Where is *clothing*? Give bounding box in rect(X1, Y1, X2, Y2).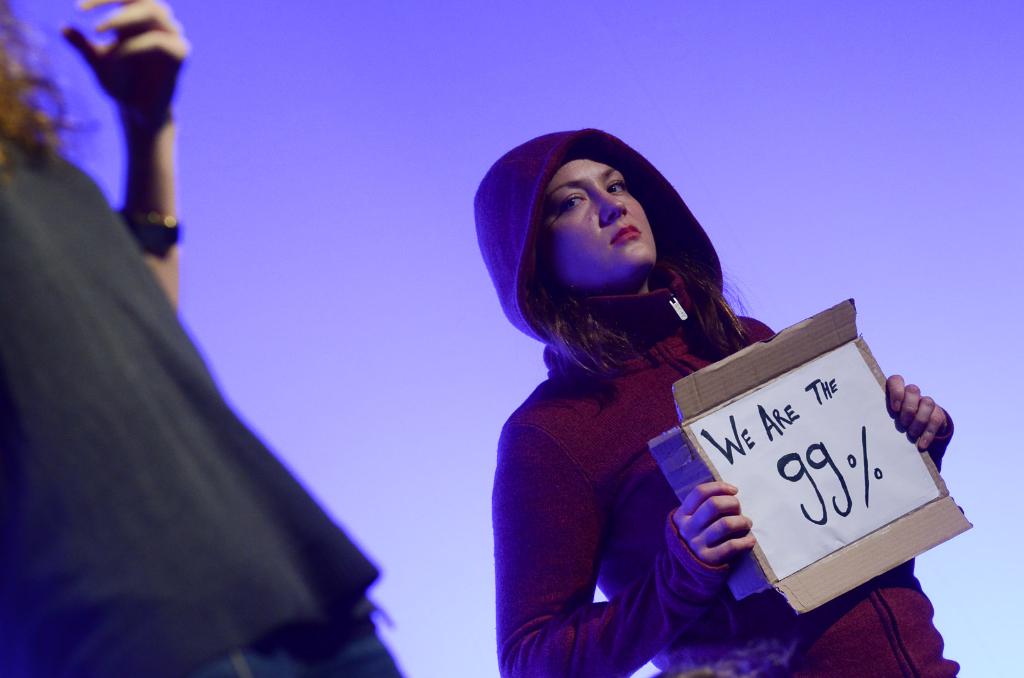
rect(497, 258, 960, 677).
